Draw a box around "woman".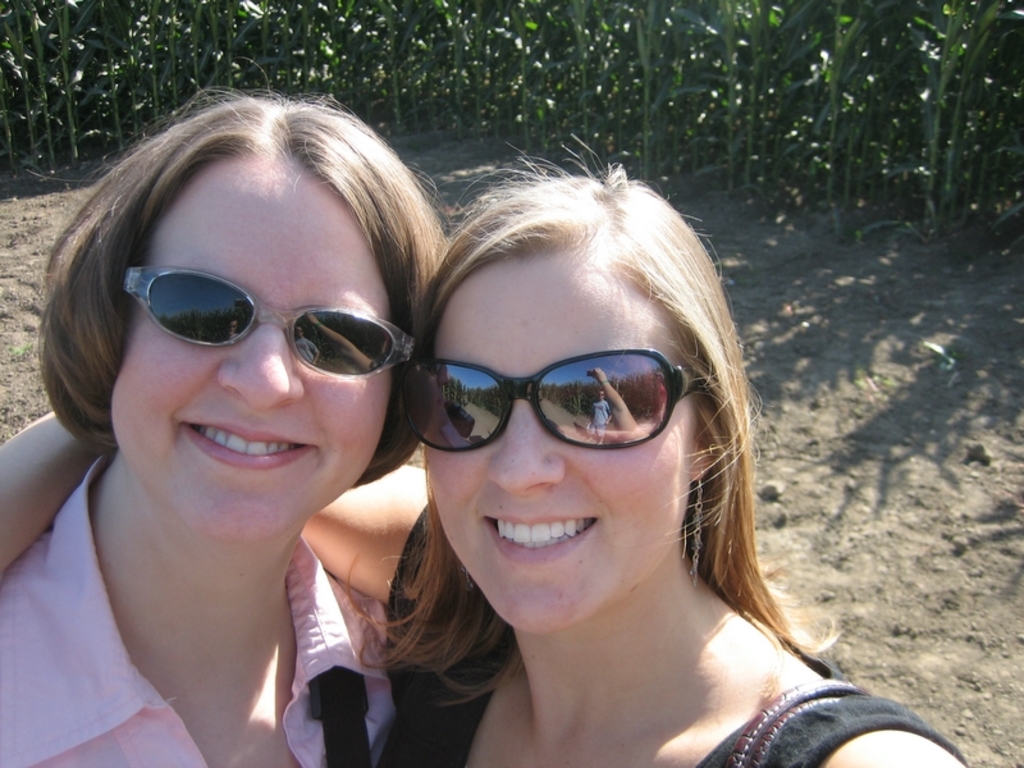
box=[0, 151, 969, 764].
